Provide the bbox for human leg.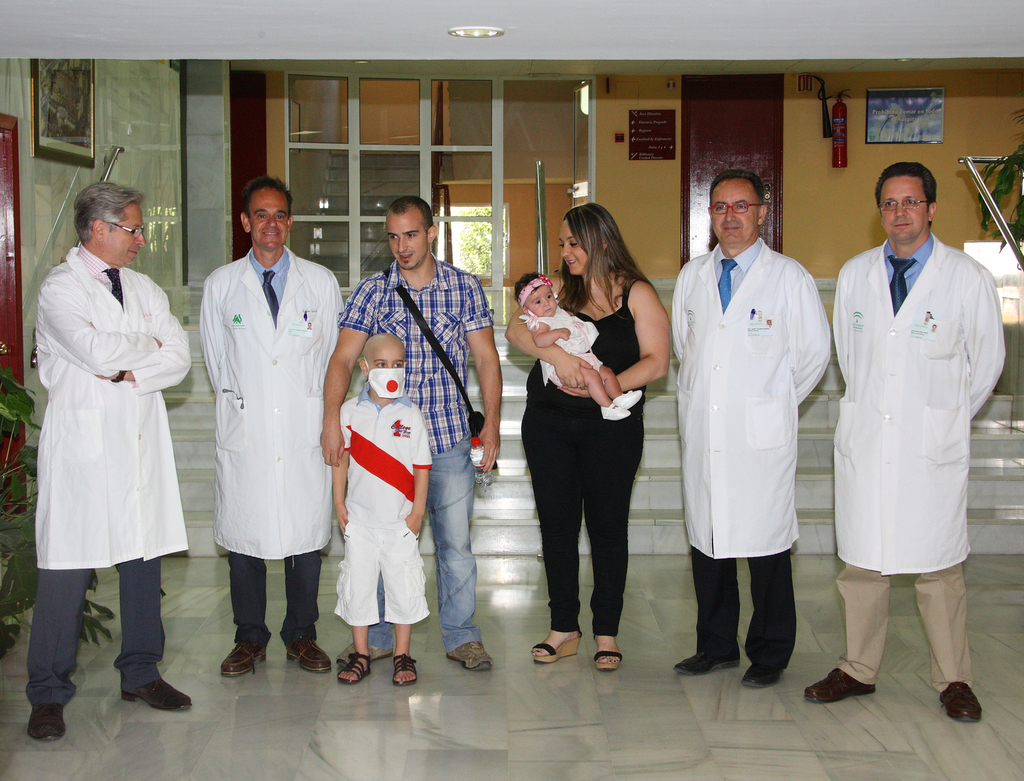
{"x1": 544, "y1": 363, "x2": 630, "y2": 419}.
